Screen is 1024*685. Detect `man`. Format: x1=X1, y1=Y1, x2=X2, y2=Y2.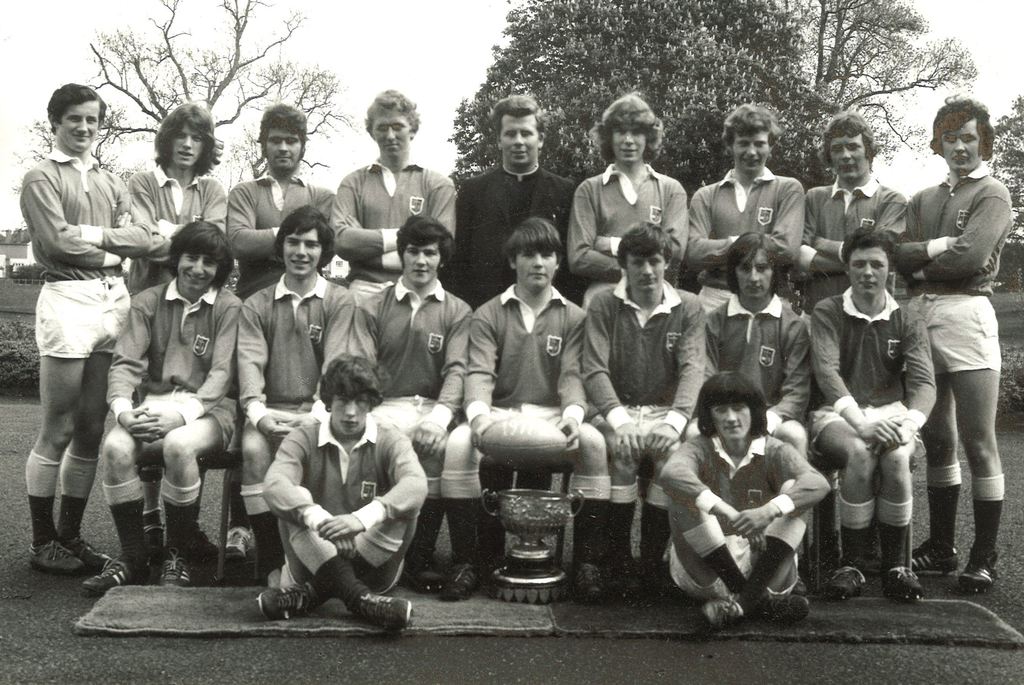
x1=223, y1=101, x2=340, y2=299.
